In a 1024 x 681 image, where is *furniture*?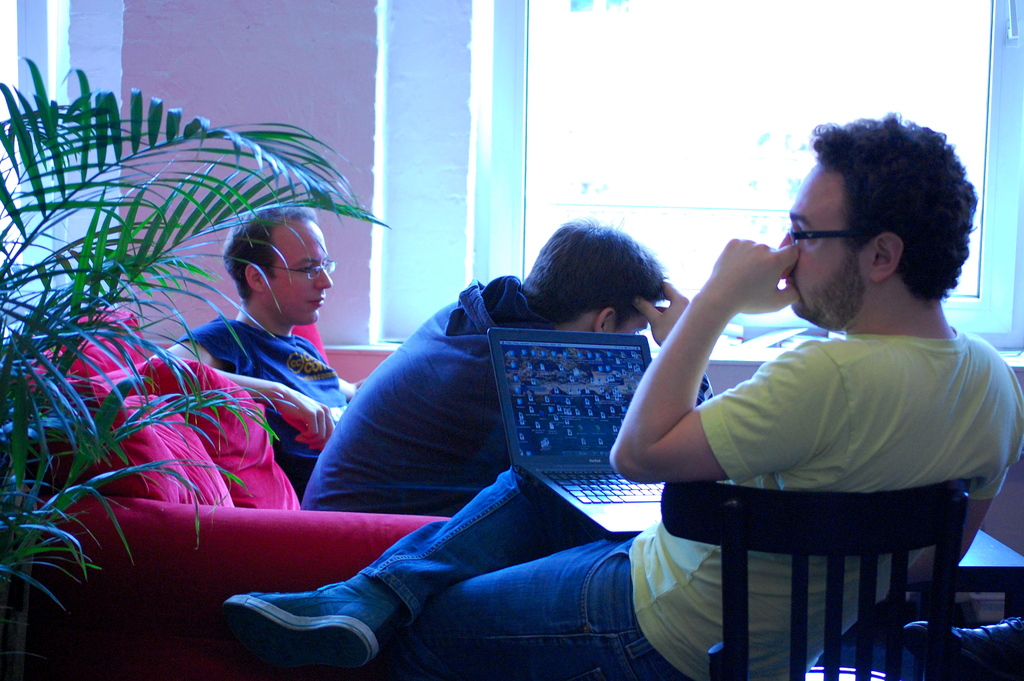
[x1=944, y1=526, x2=1023, y2=610].
